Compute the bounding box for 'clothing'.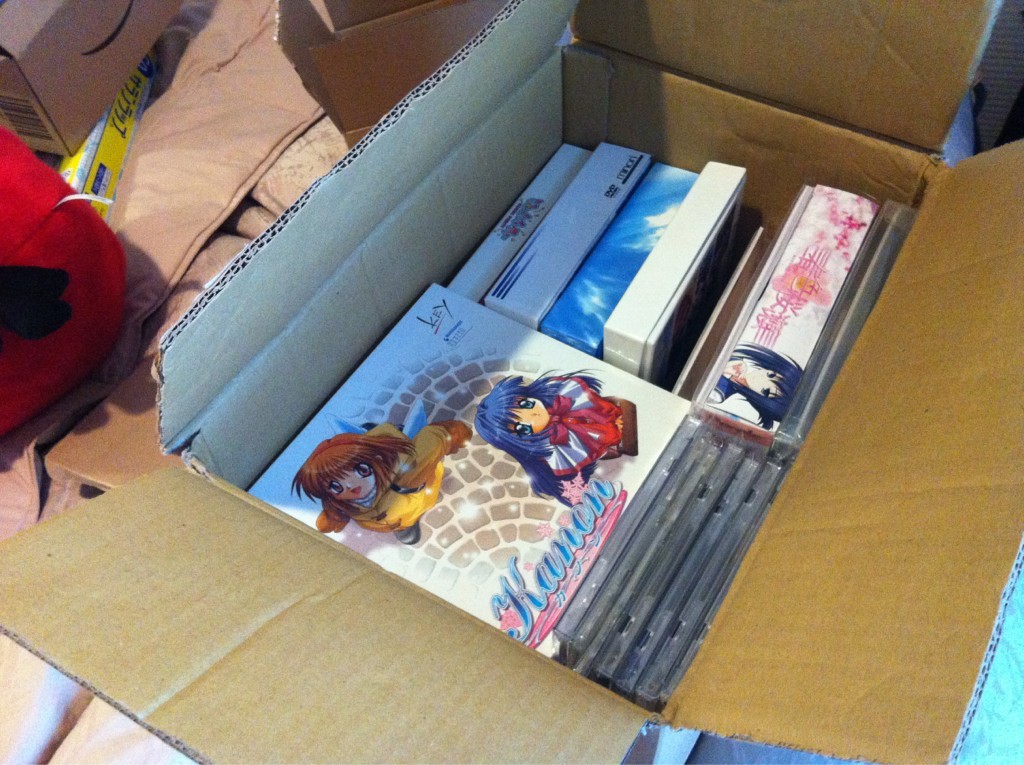
524/371/621/466.
